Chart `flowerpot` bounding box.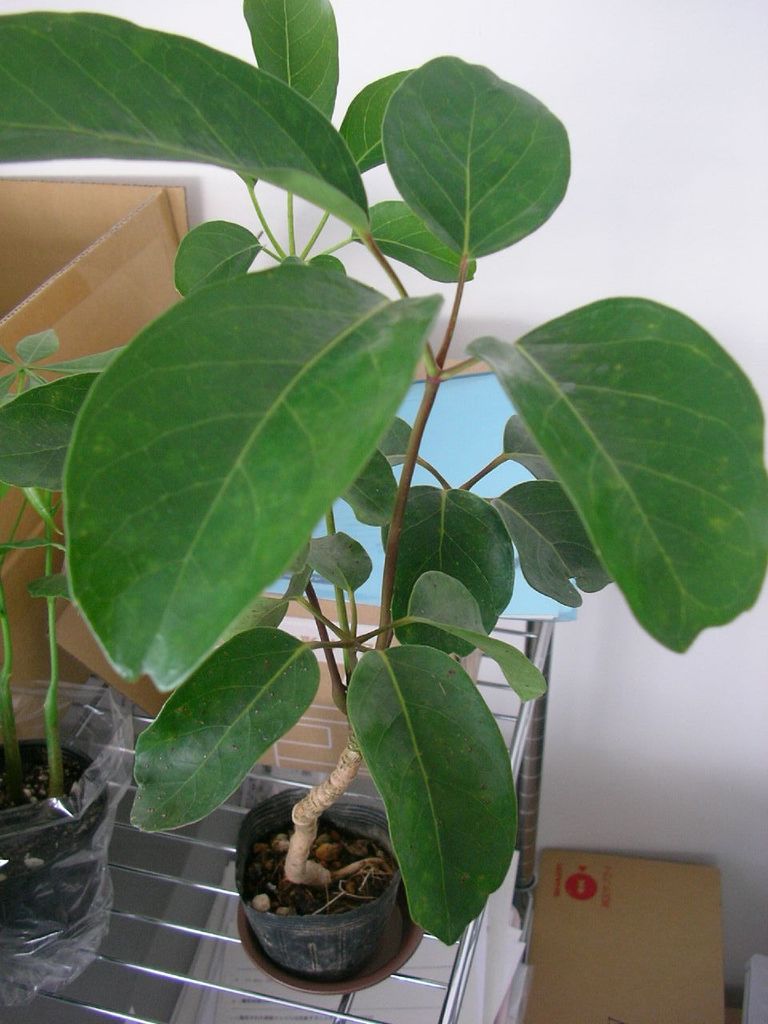
Charted: locate(1, 666, 138, 1006).
